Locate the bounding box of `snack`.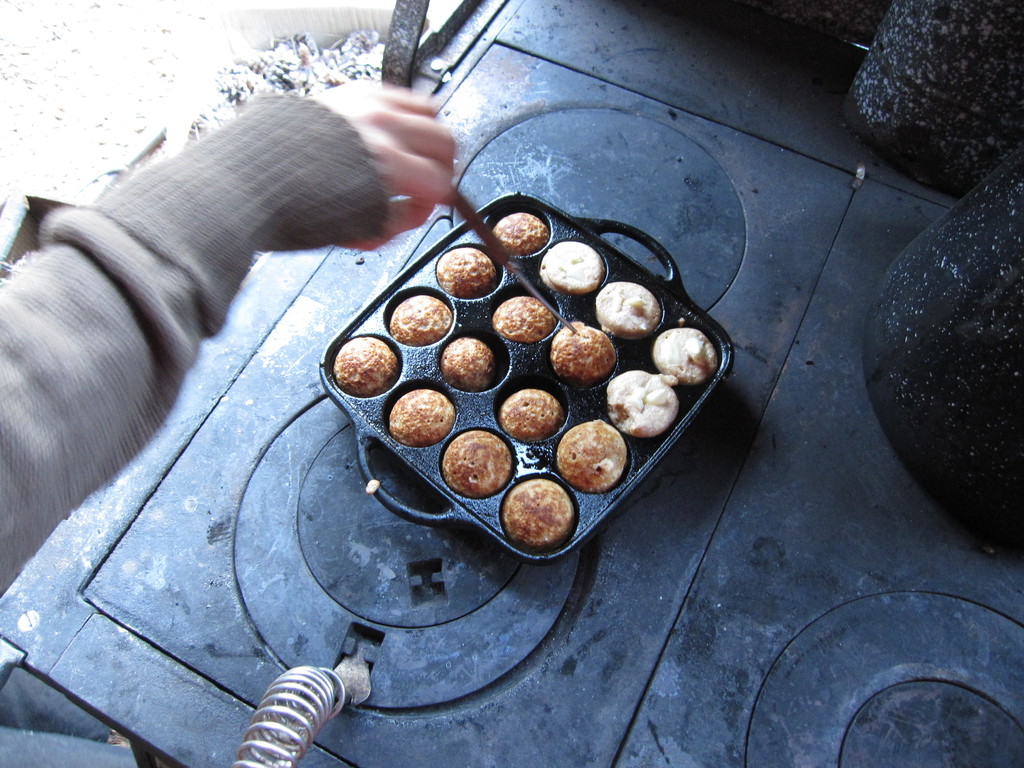
Bounding box: region(598, 279, 666, 336).
